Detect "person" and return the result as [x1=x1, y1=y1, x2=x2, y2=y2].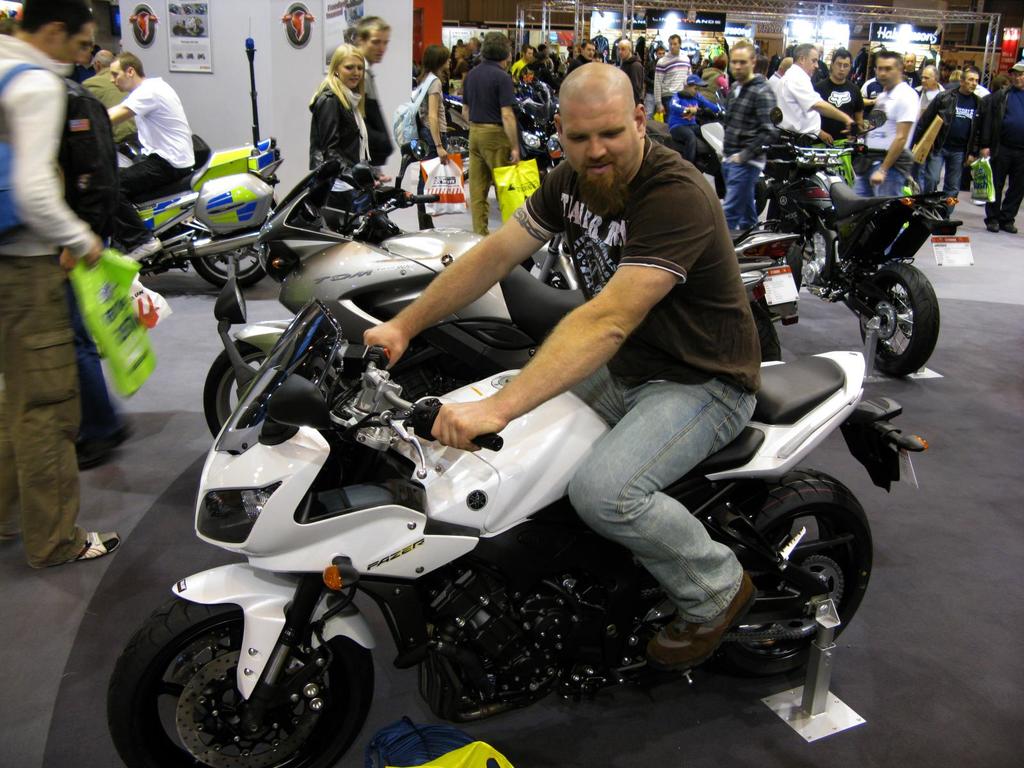
[x1=653, y1=34, x2=694, y2=131].
